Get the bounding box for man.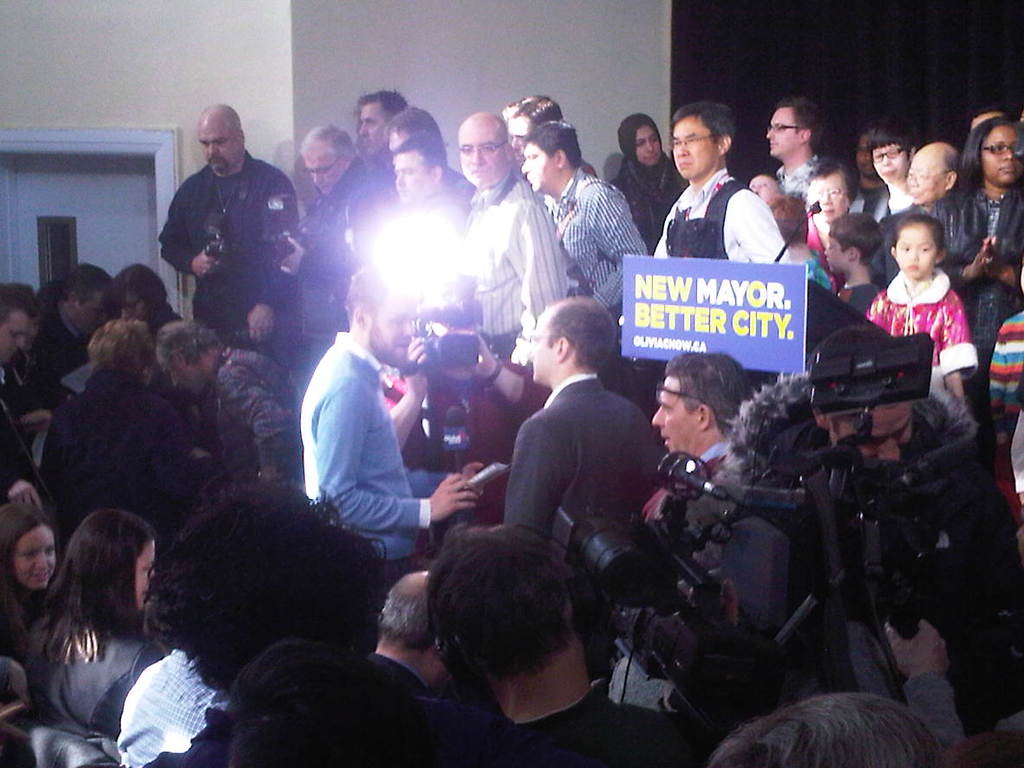
{"x1": 117, "y1": 640, "x2": 229, "y2": 767}.
